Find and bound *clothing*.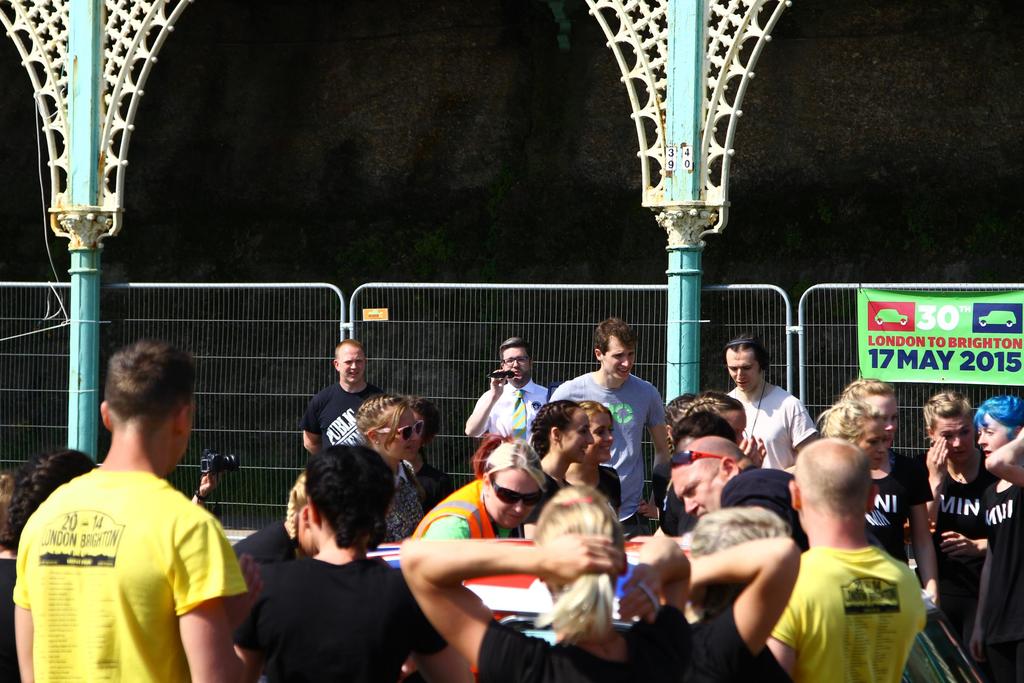
Bound: BBox(404, 479, 524, 546).
